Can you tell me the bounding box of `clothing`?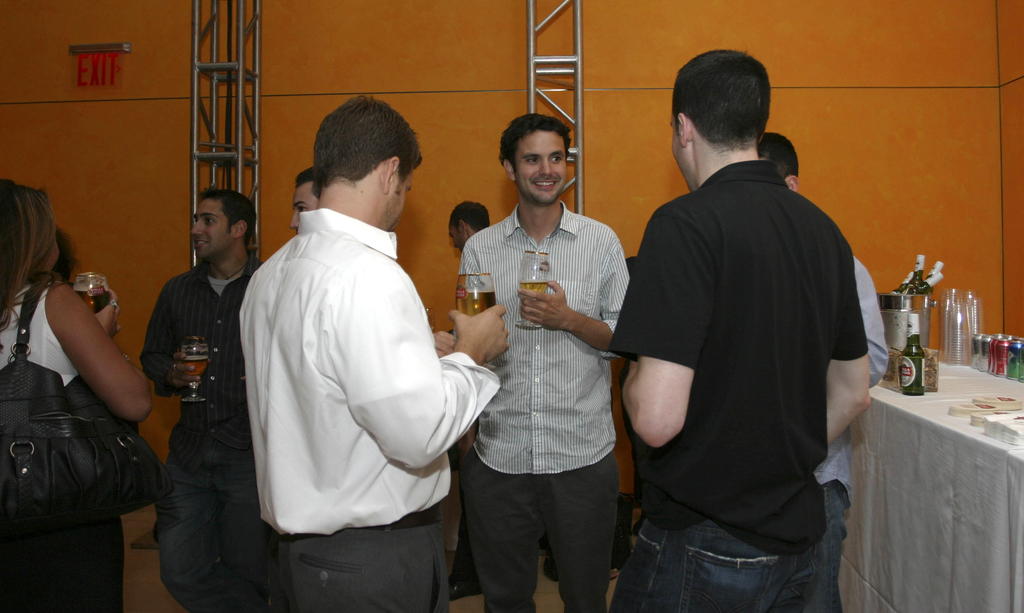
pyautogui.locateOnScreen(0, 274, 129, 612).
